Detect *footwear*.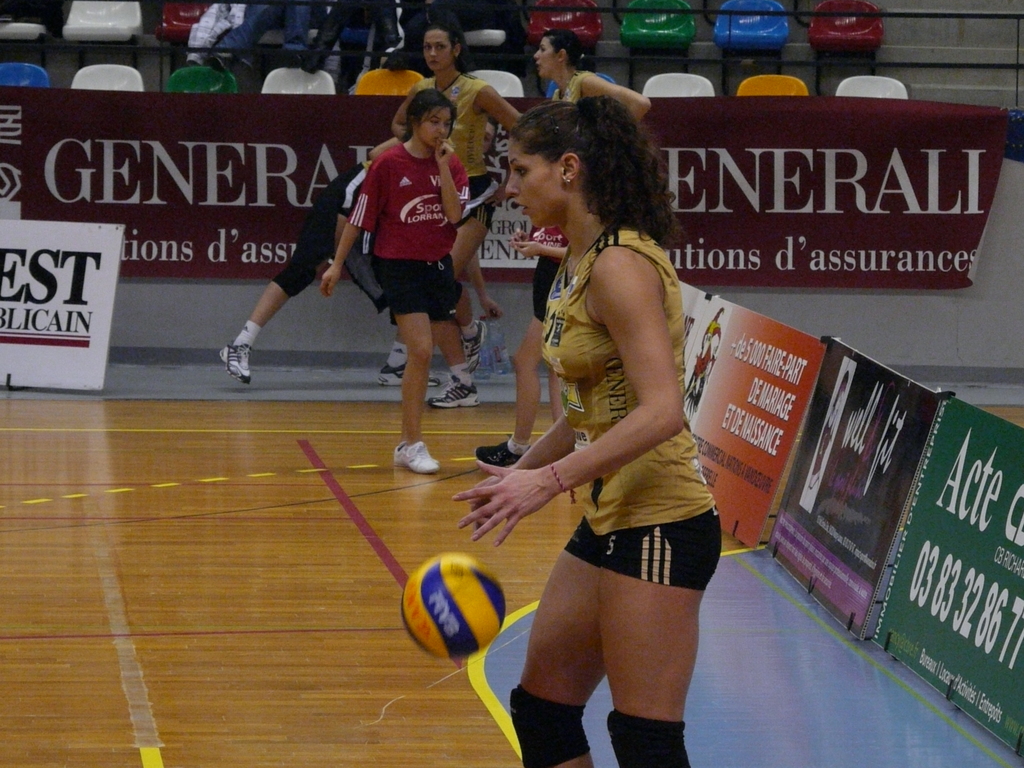
Detected at Rect(377, 362, 445, 388).
